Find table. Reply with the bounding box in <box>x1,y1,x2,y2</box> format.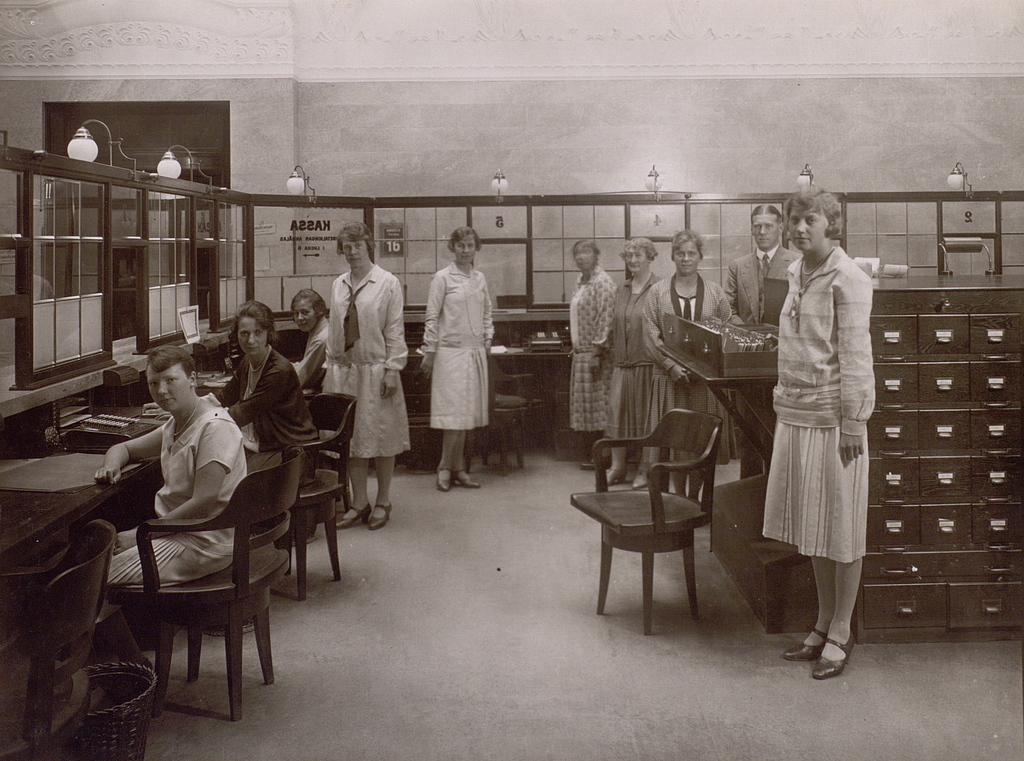
<box>0,444,161,570</box>.
